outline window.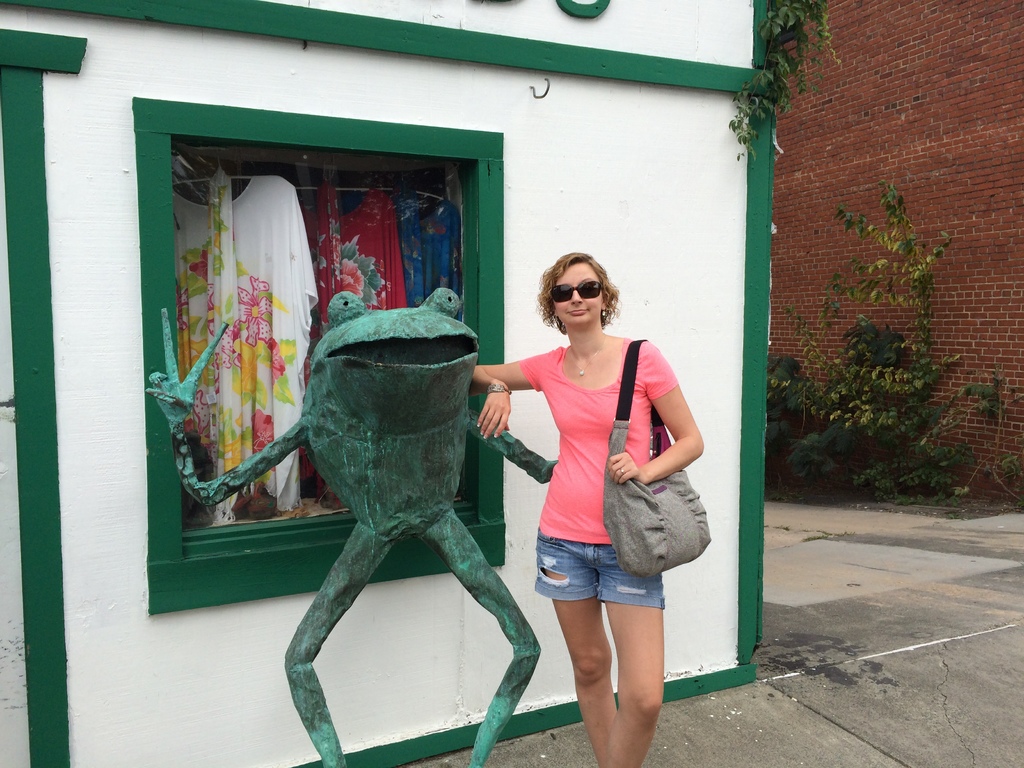
Outline: 131 95 508 616.
